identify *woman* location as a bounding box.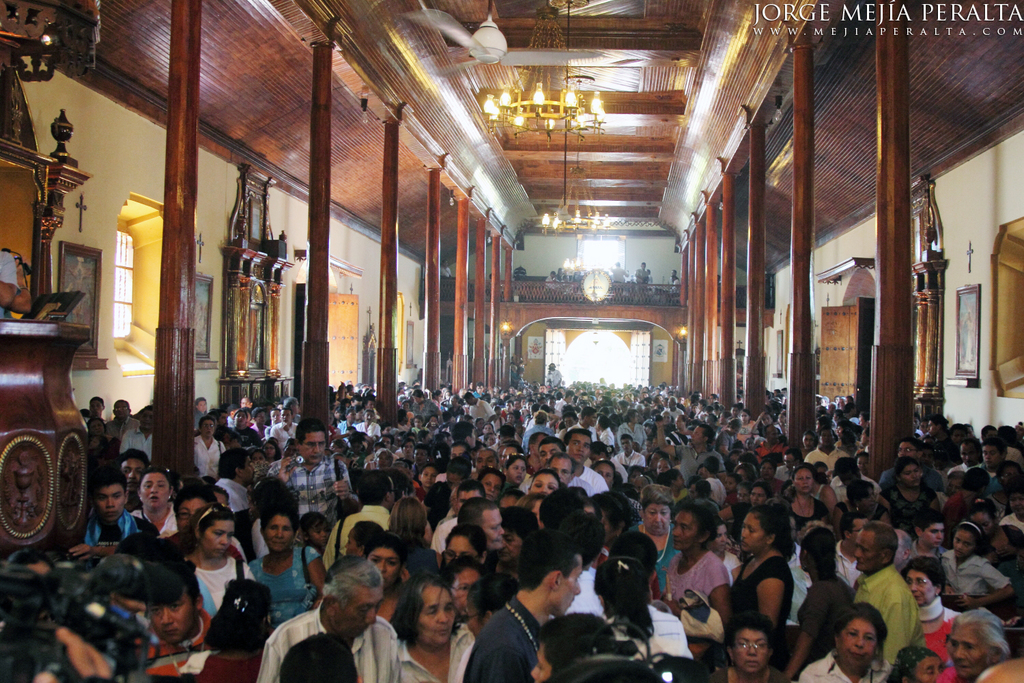
crop(526, 464, 560, 497).
